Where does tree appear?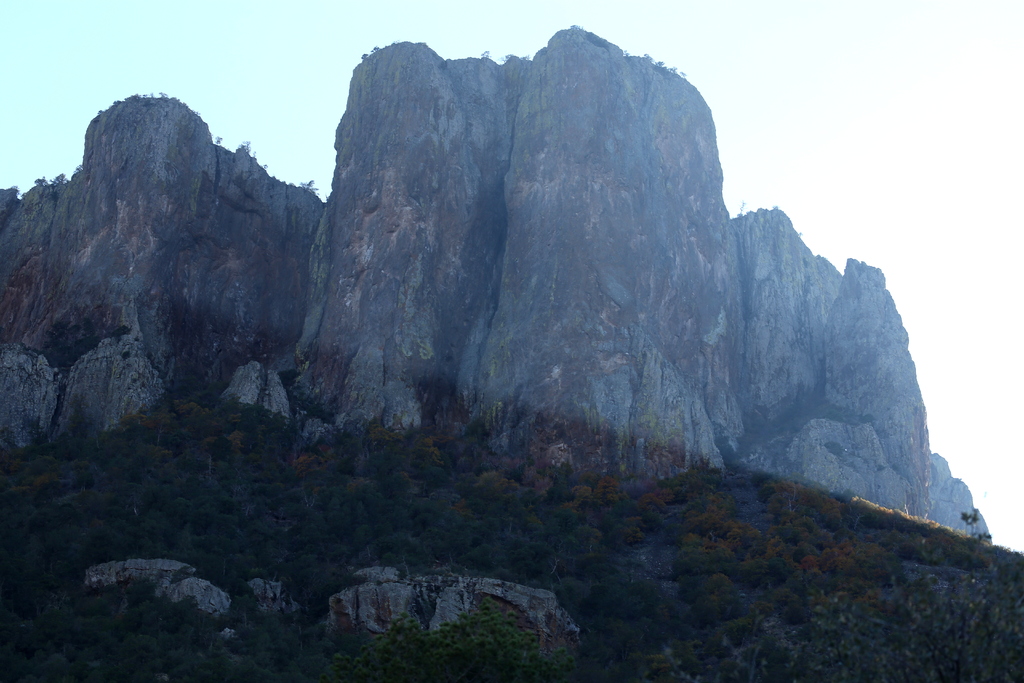
Appears at left=236, top=141, right=250, bottom=156.
